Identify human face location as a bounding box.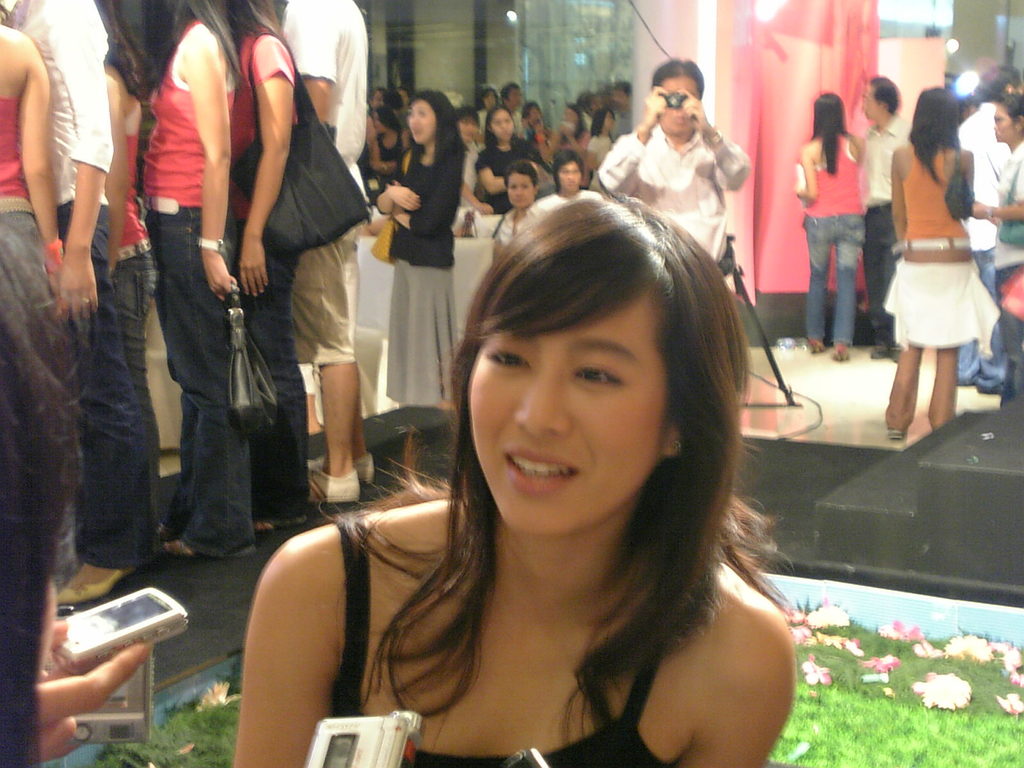
<region>405, 95, 438, 144</region>.
